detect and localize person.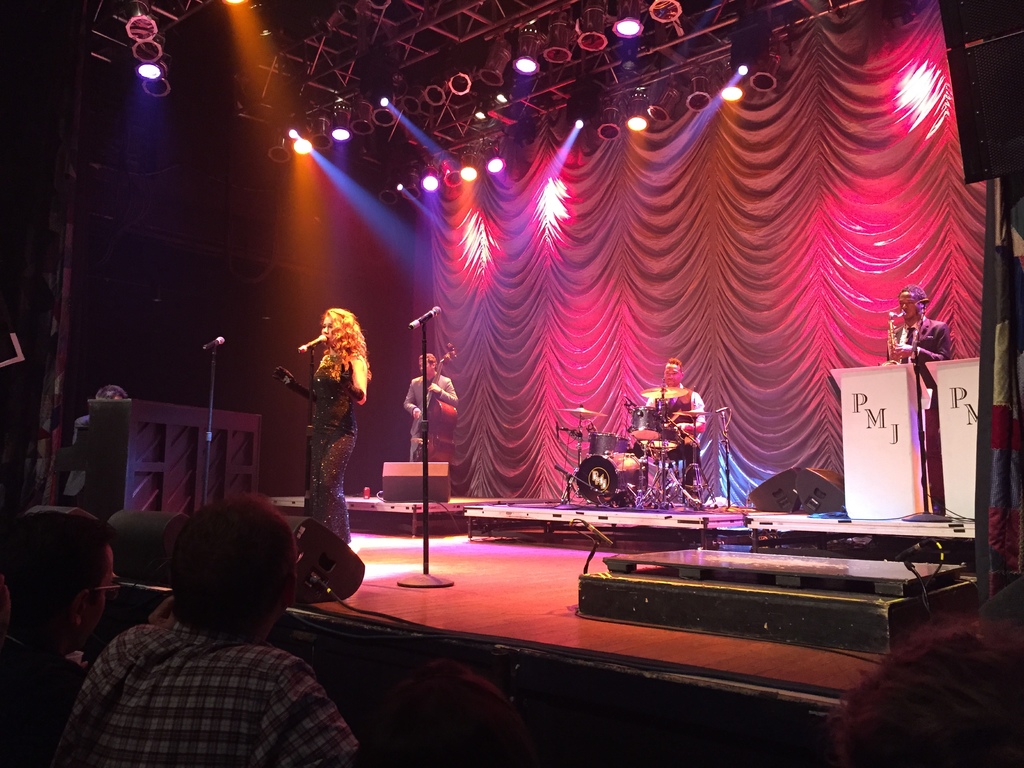
Localized at (649,353,703,442).
